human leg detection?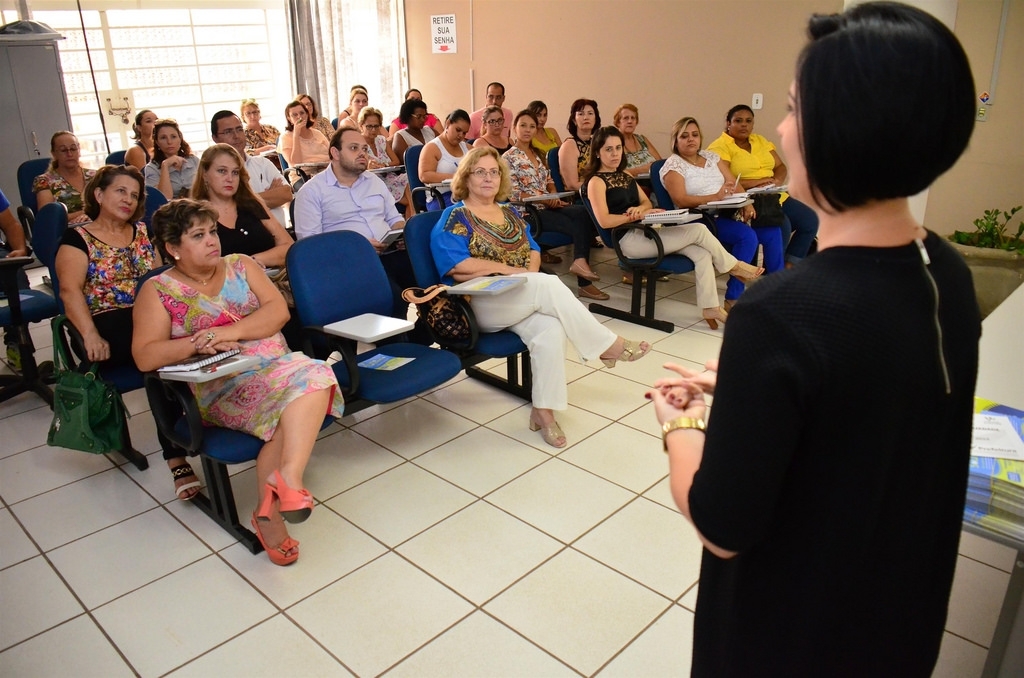
l=458, t=274, r=646, b=352
